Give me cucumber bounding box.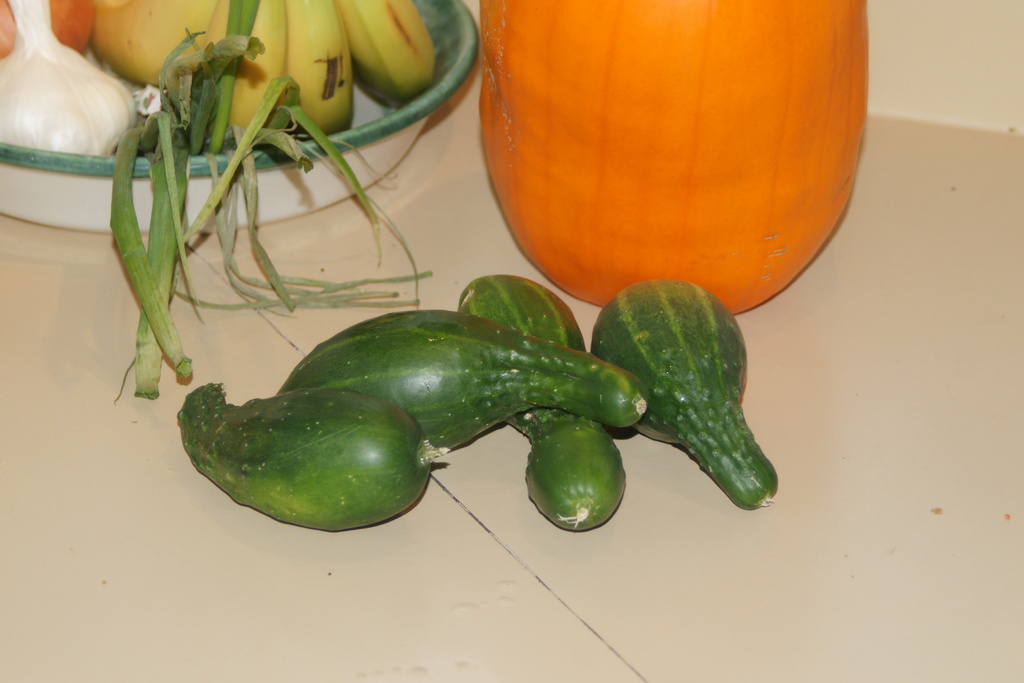
[592,276,778,507].
